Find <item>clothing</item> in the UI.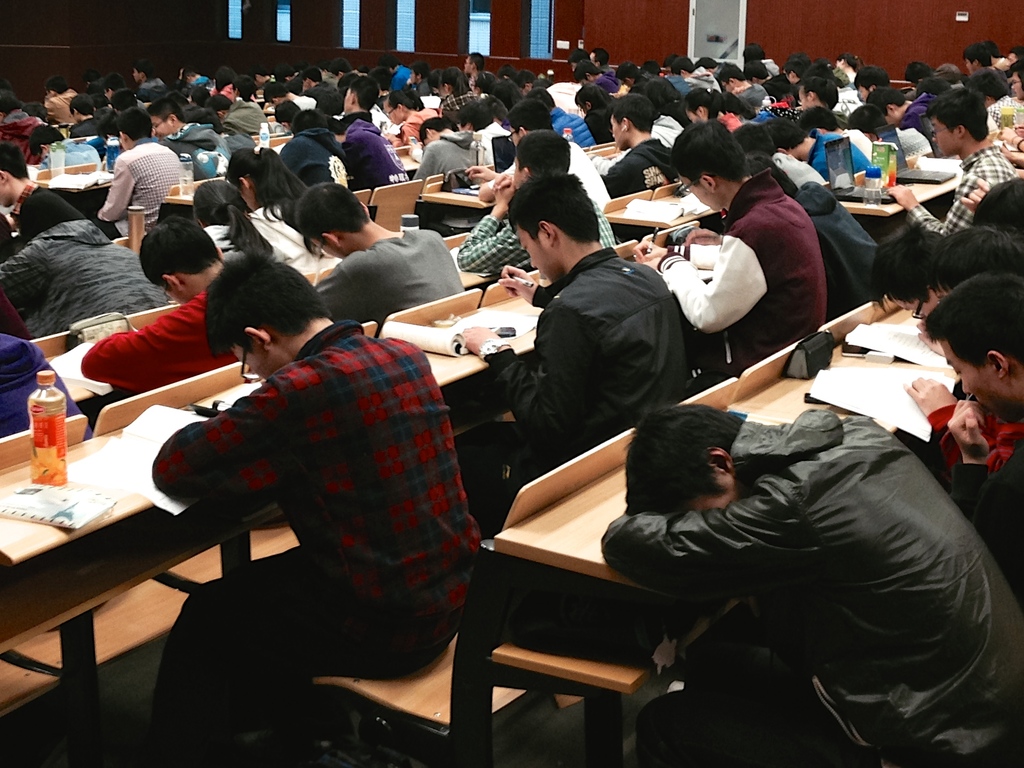
UI element at crop(456, 253, 687, 530).
